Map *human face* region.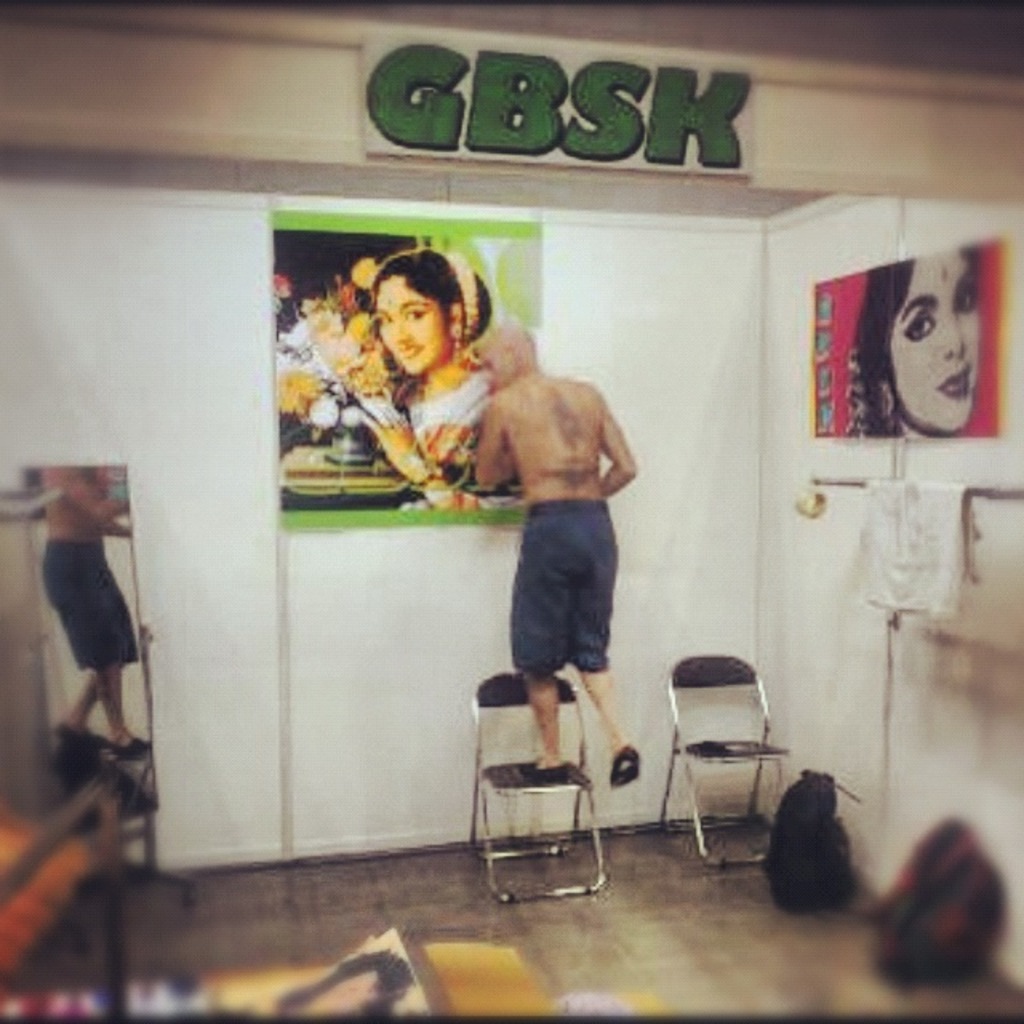
Mapped to (left=888, top=250, right=978, bottom=429).
